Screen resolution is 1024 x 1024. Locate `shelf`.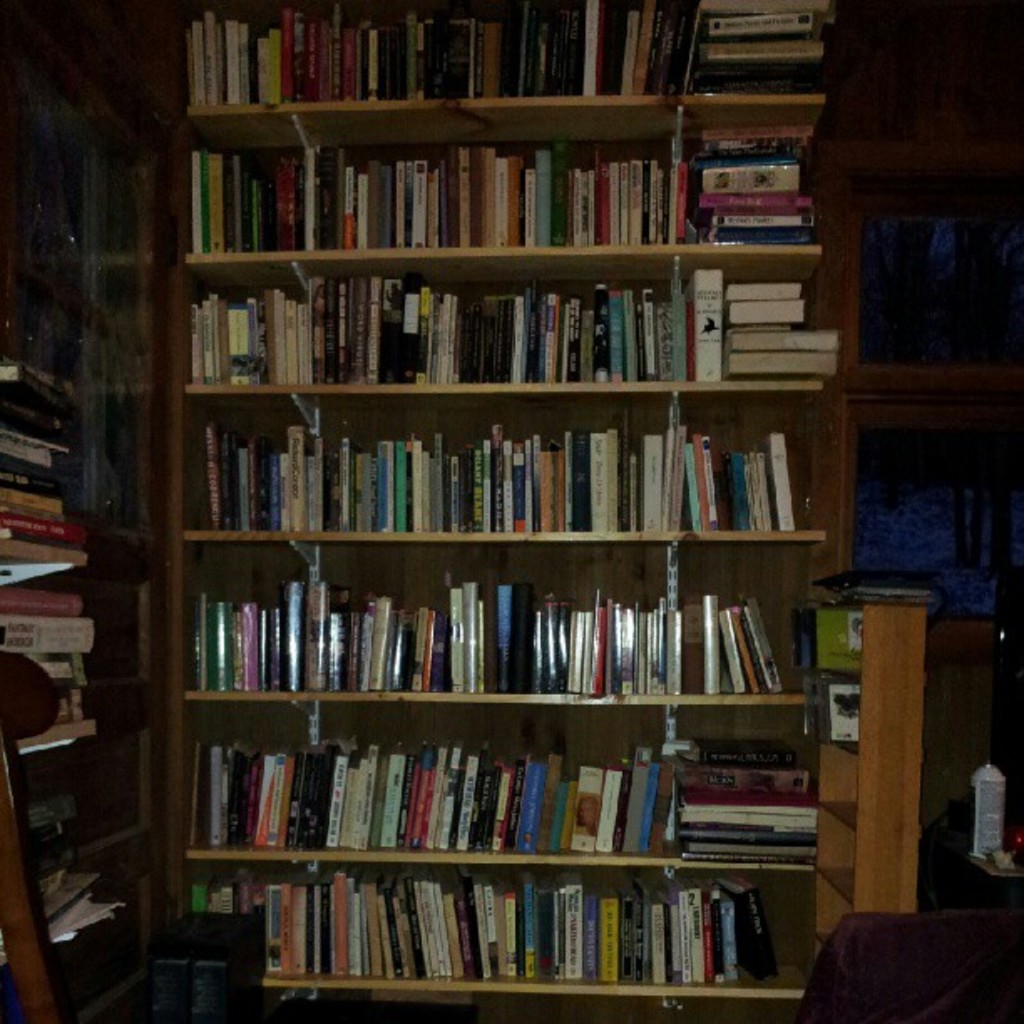
{"x1": 0, "y1": 244, "x2": 129, "y2": 1022}.
